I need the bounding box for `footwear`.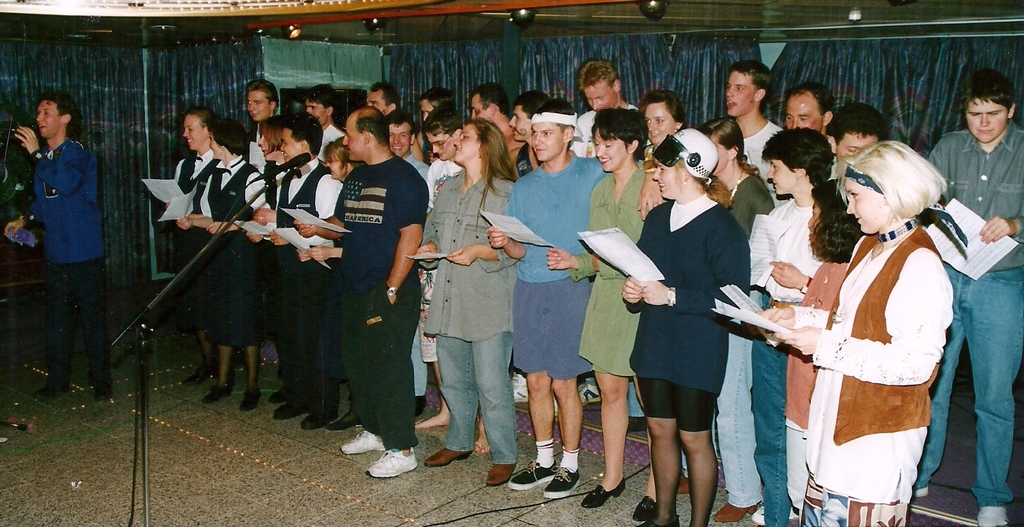
Here it is: {"x1": 426, "y1": 444, "x2": 465, "y2": 463}.
